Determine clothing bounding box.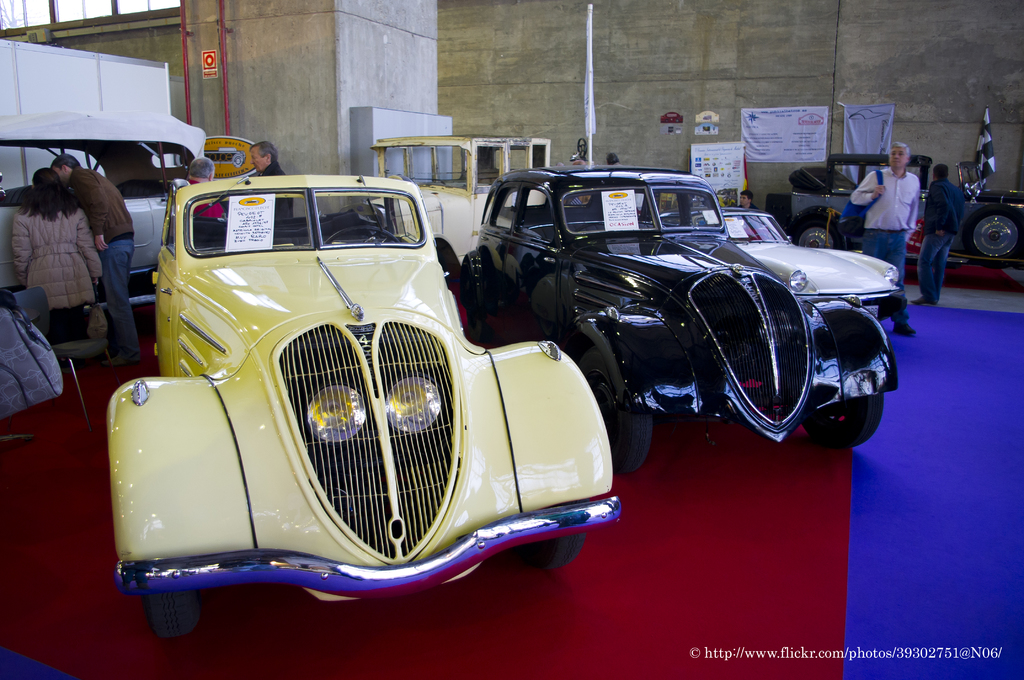
Determined: <region>921, 174, 964, 302</region>.
